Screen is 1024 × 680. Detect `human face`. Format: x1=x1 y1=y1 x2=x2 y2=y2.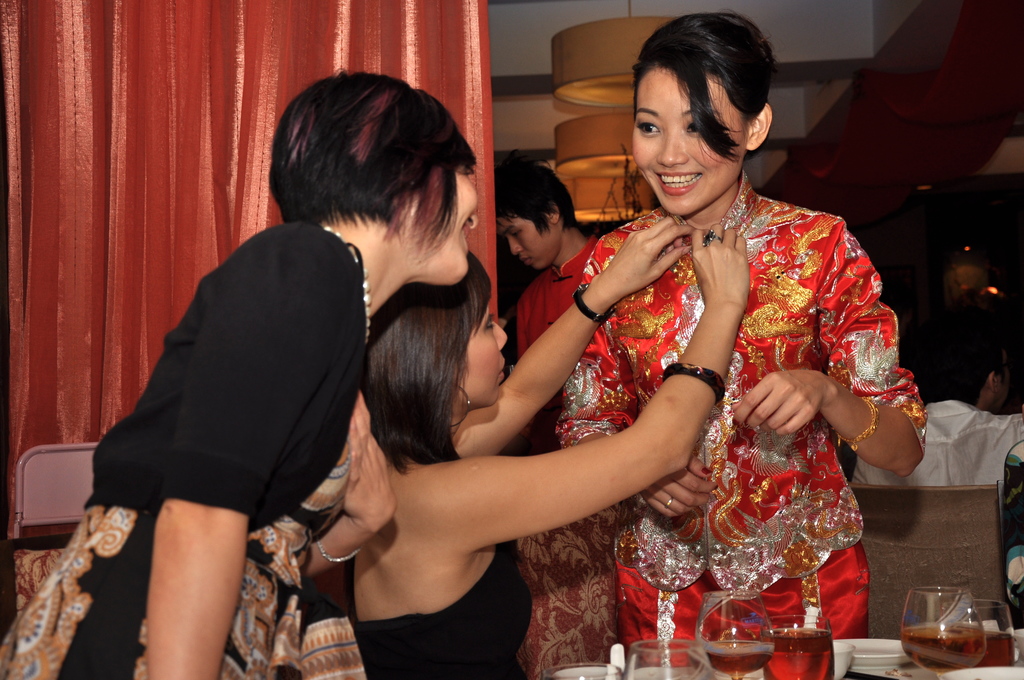
x1=396 y1=161 x2=483 y2=279.
